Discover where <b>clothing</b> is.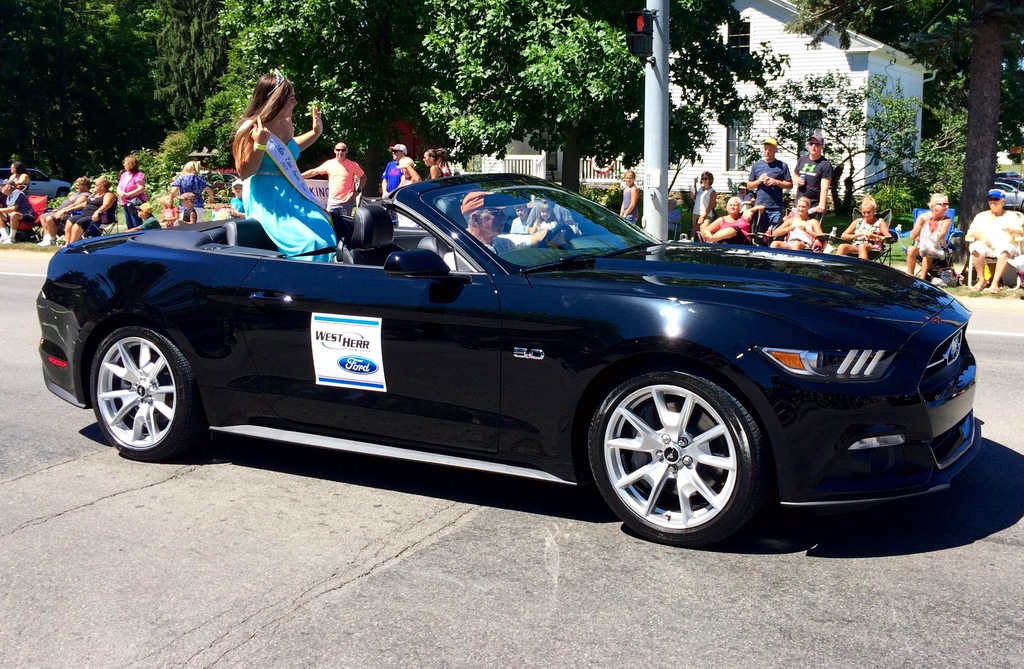
Discovered at [108,170,151,227].
